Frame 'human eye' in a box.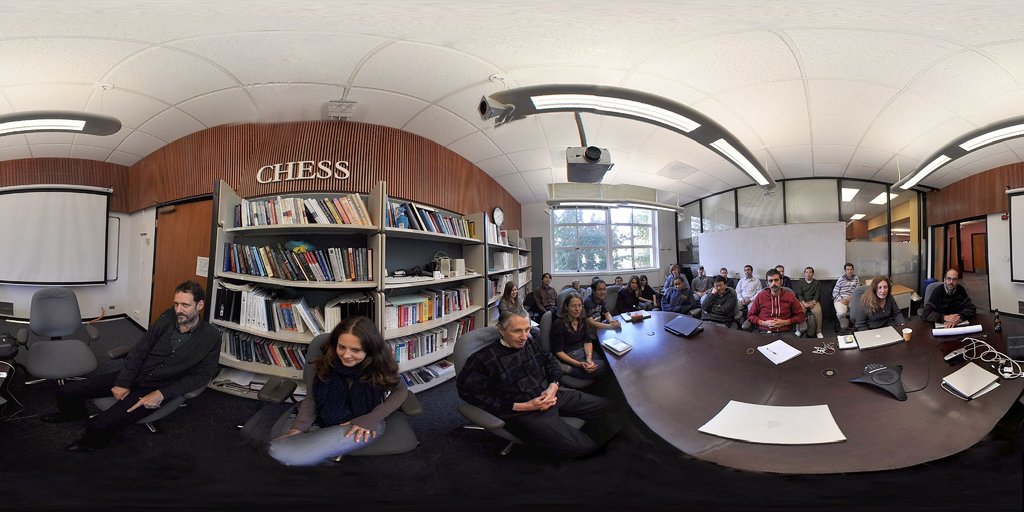
crop(181, 301, 189, 307).
